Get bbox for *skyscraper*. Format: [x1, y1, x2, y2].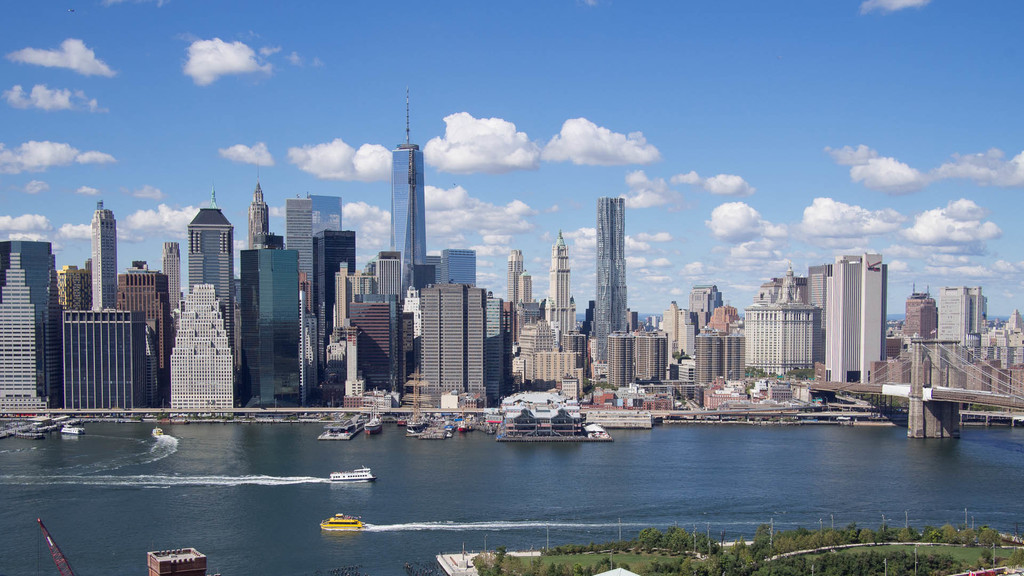
[376, 255, 410, 340].
